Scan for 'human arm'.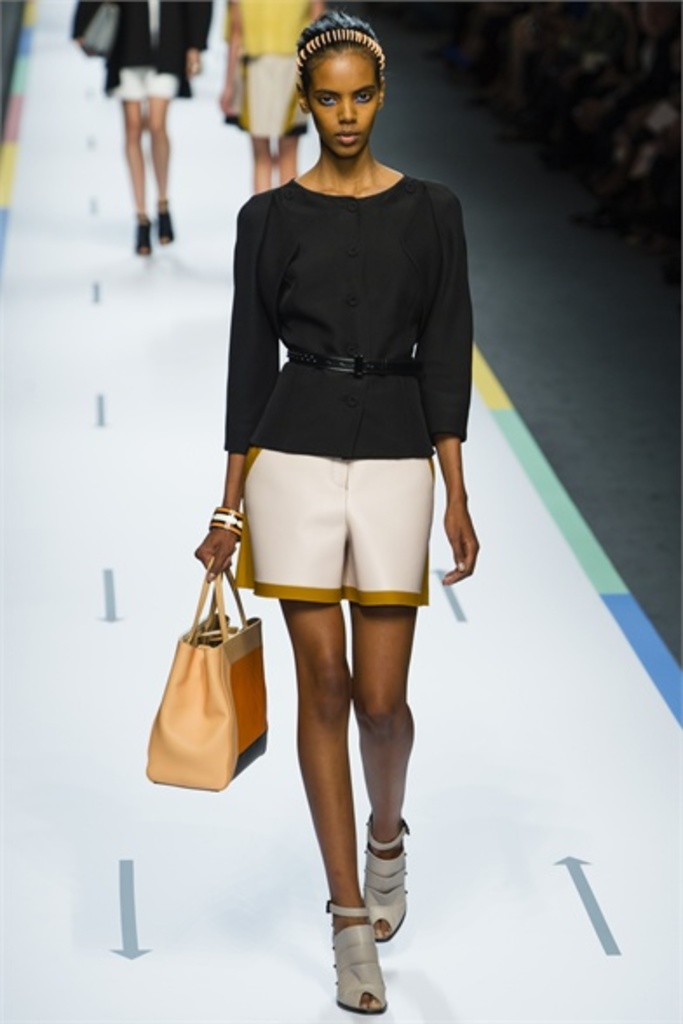
Scan result: bbox=[437, 190, 483, 587].
